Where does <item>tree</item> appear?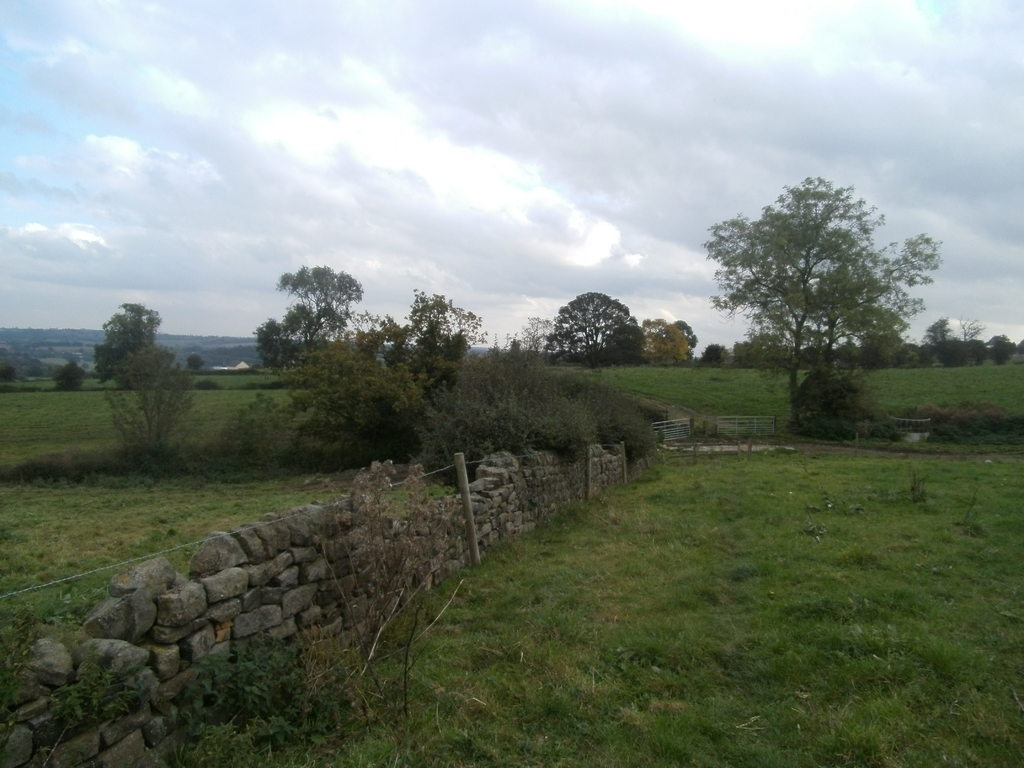
Appears at [x1=541, y1=292, x2=648, y2=365].
